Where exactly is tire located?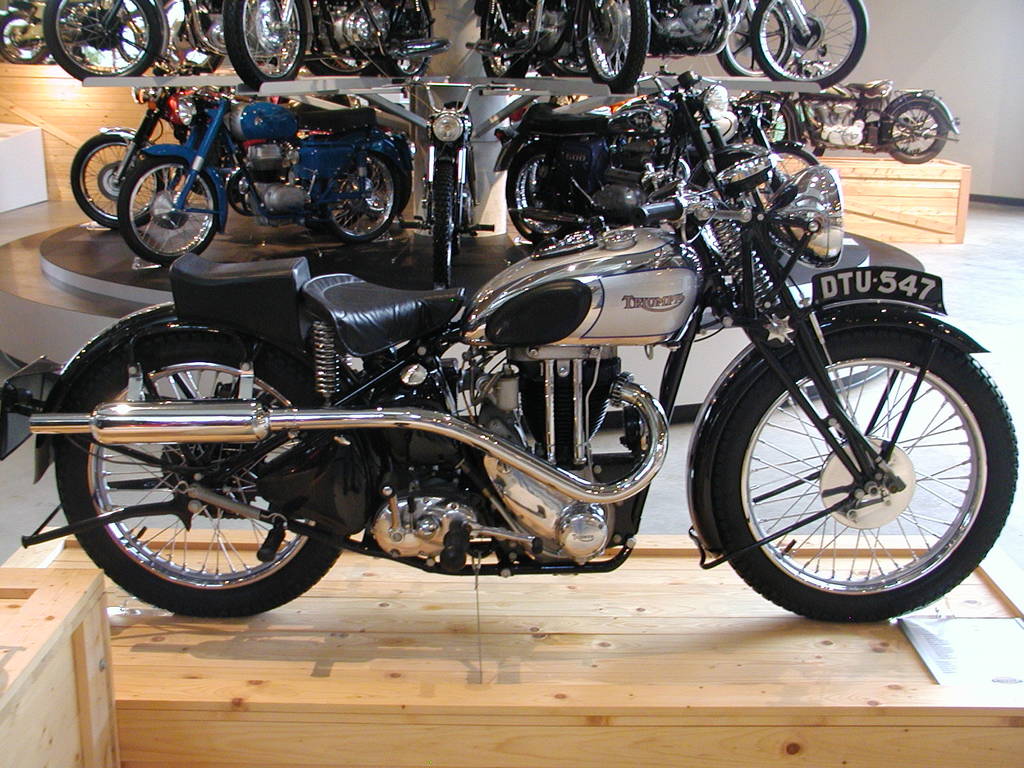
Its bounding box is left=504, top=137, right=588, bottom=237.
